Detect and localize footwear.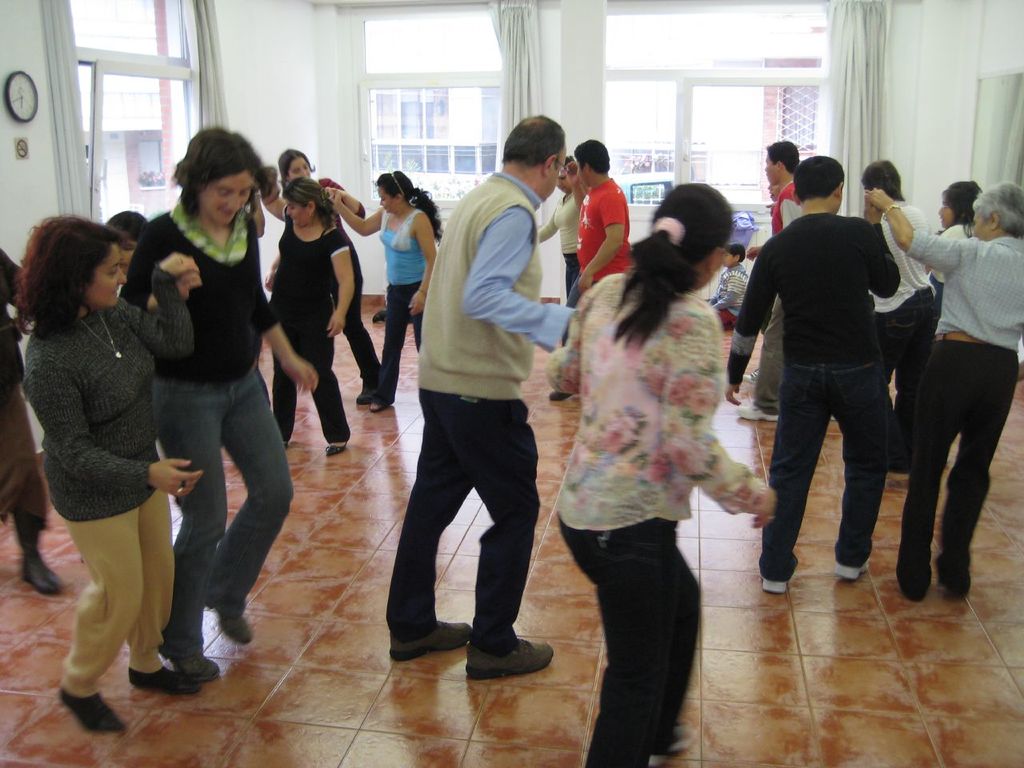
Localized at 839,556,881,574.
